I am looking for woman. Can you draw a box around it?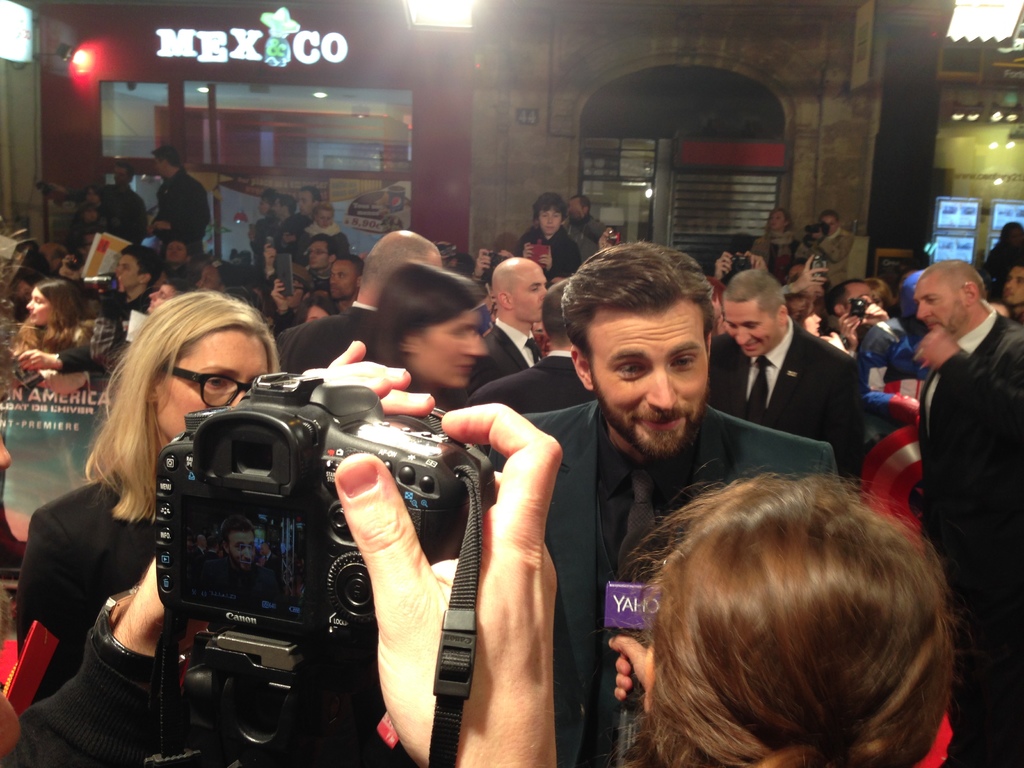
Sure, the bounding box is (x1=605, y1=472, x2=969, y2=767).
